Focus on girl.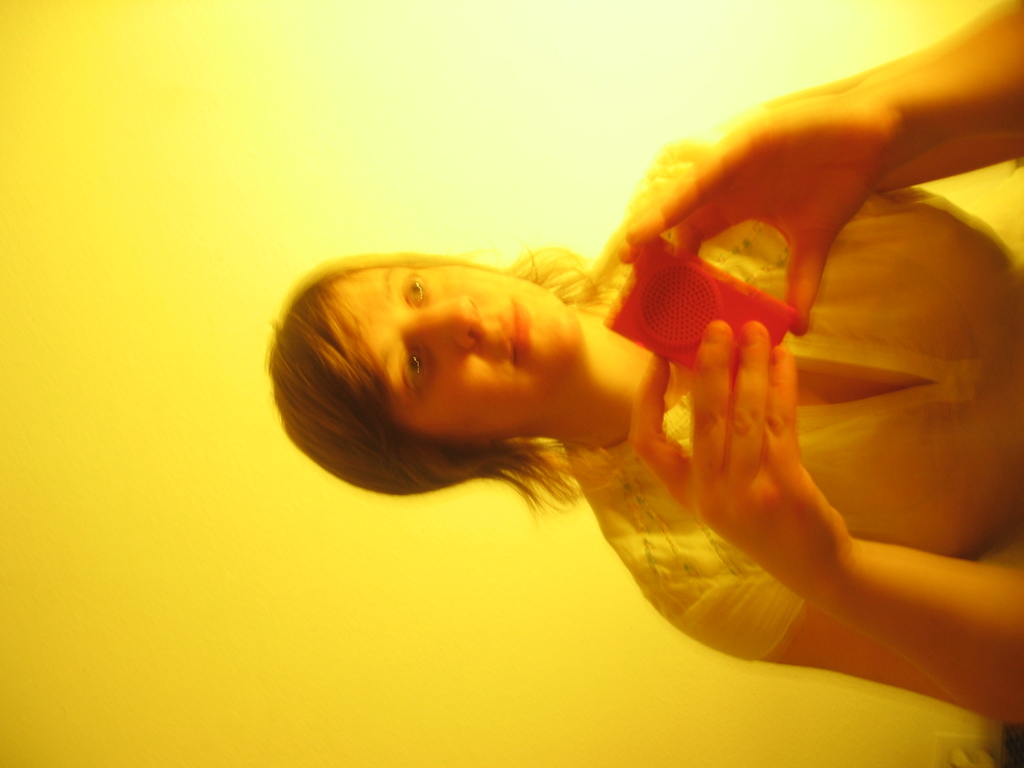
Focused at {"left": 269, "top": 0, "right": 1023, "bottom": 730}.
